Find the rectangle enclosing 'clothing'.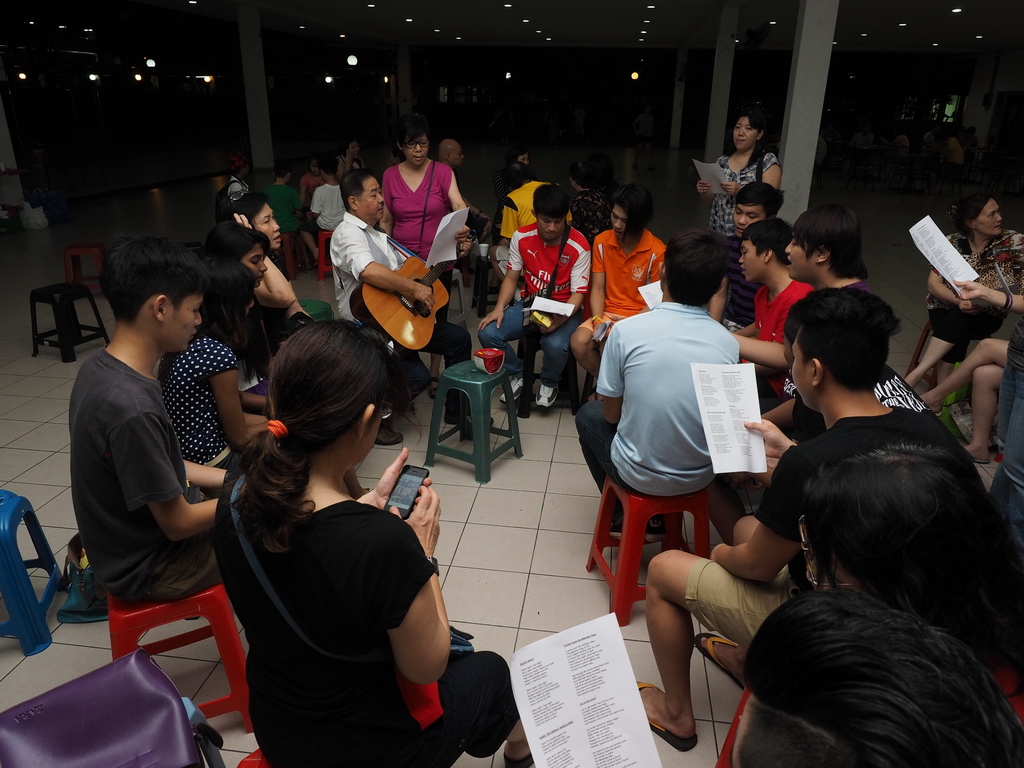
<bbox>152, 331, 242, 475</bbox>.
